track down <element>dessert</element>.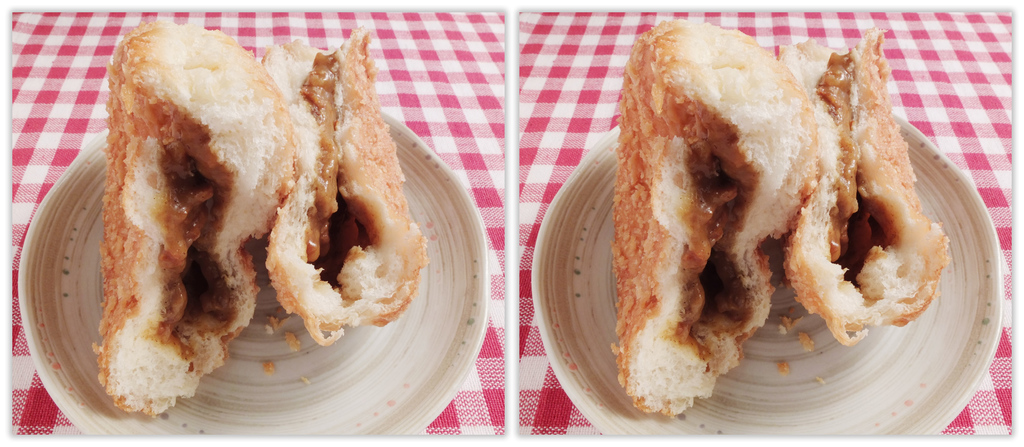
Tracked to x1=260, y1=28, x2=424, y2=344.
